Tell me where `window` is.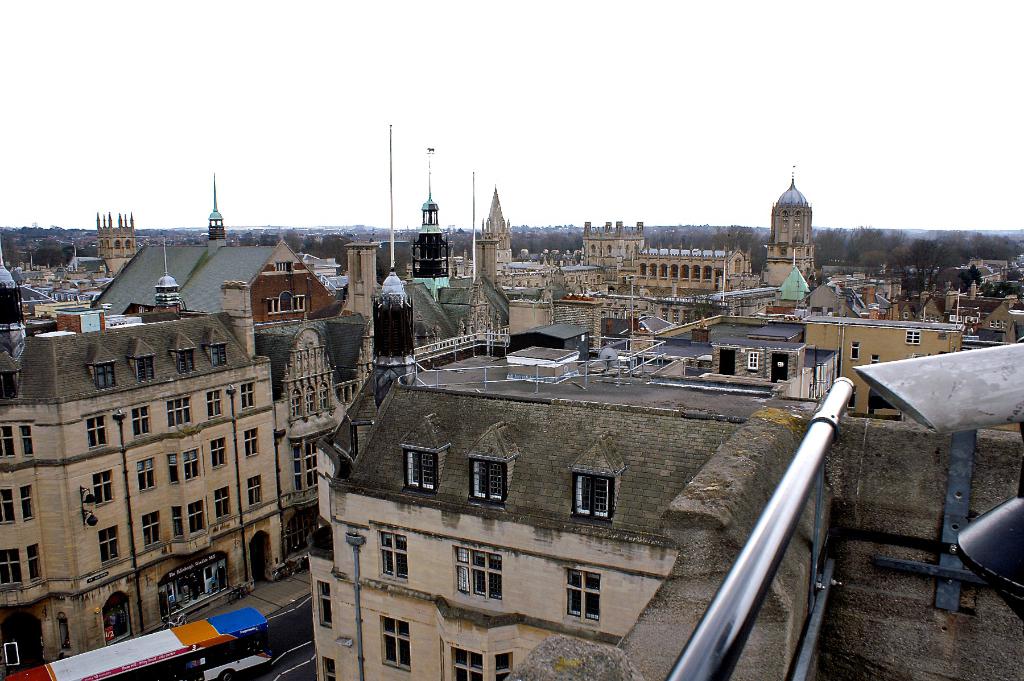
`window` is at 0:548:23:591.
